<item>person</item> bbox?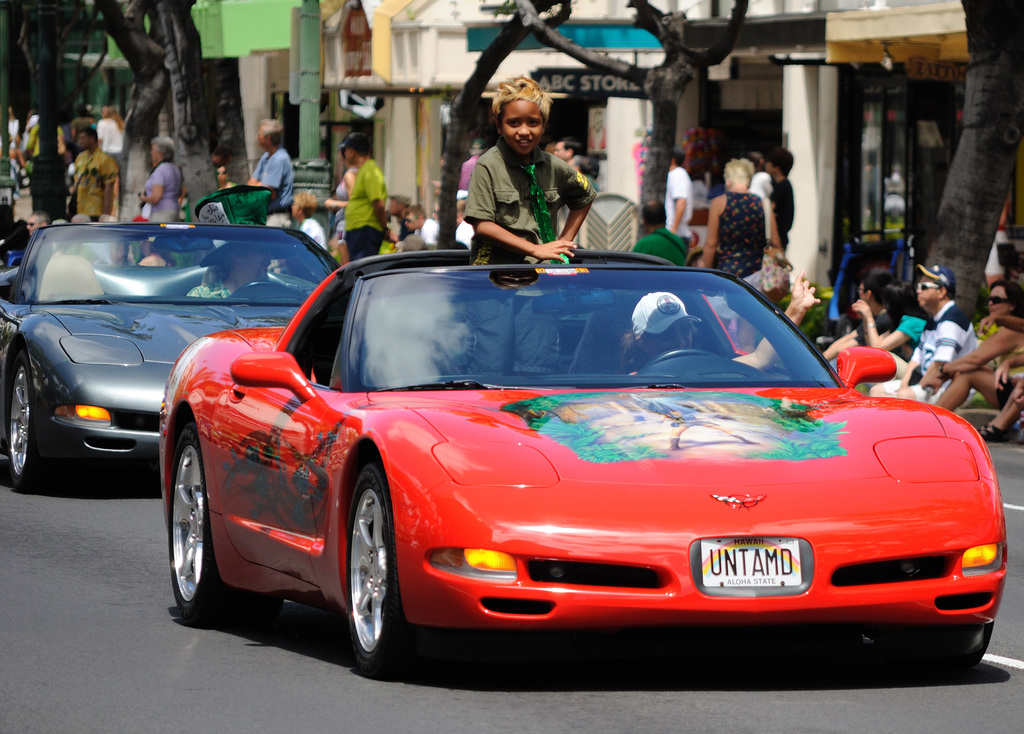
BBox(139, 146, 182, 220)
